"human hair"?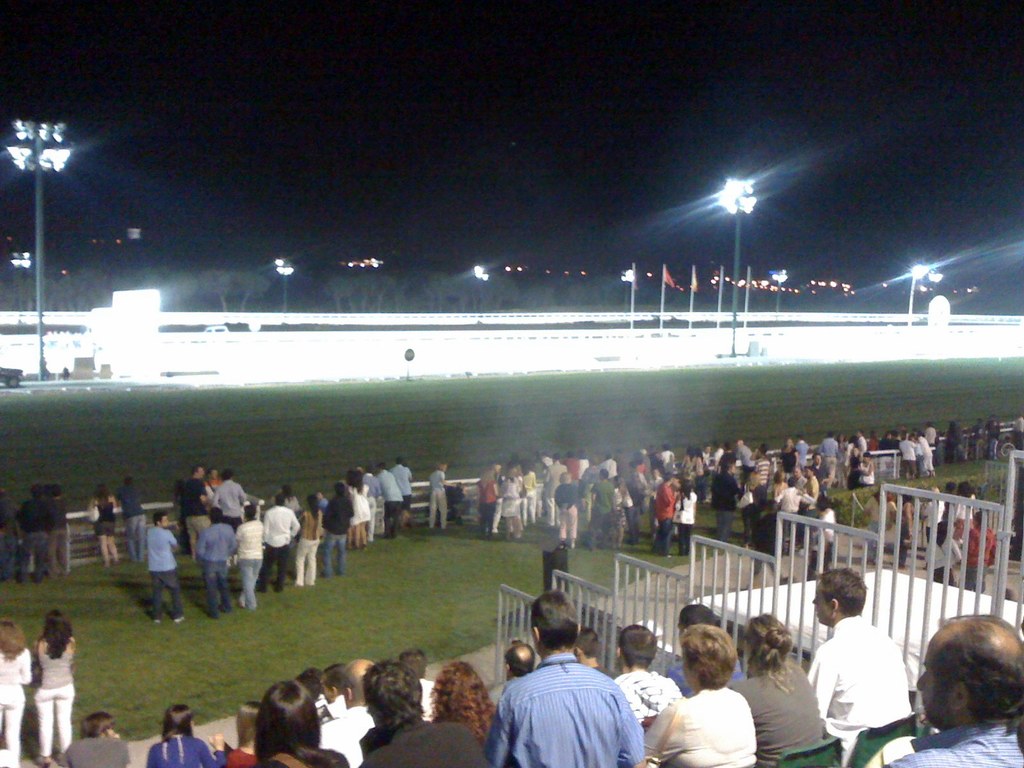
[361, 658, 429, 733]
